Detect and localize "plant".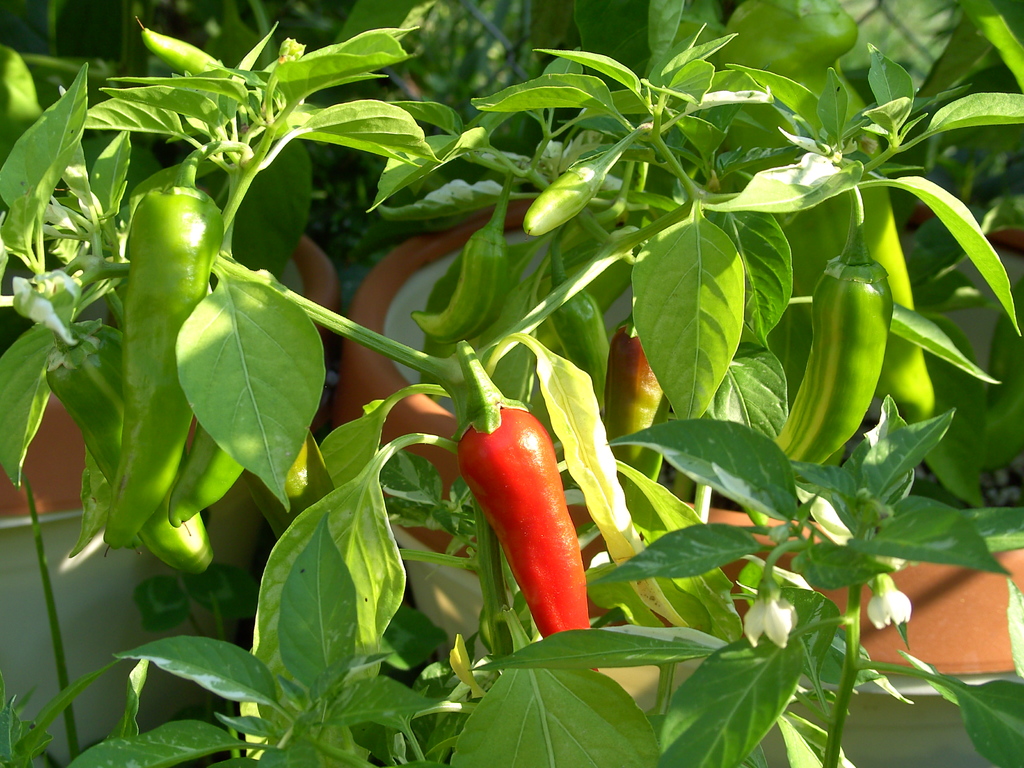
Localized at select_region(70, 0, 970, 748).
